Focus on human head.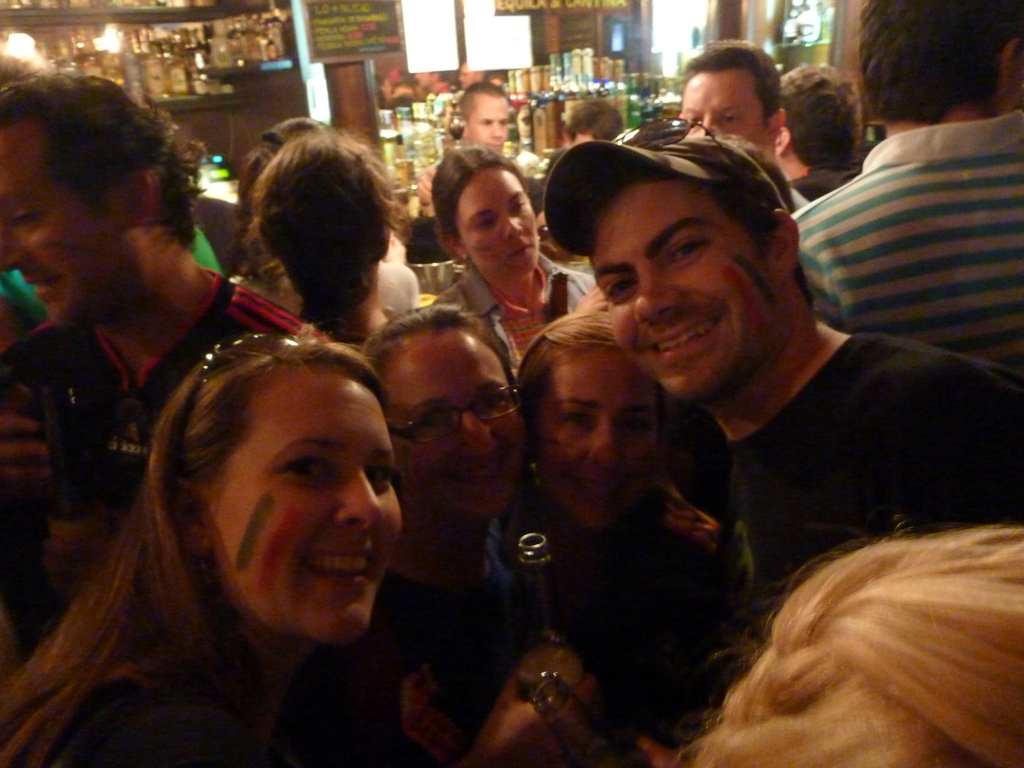
Focused at detection(237, 114, 336, 254).
